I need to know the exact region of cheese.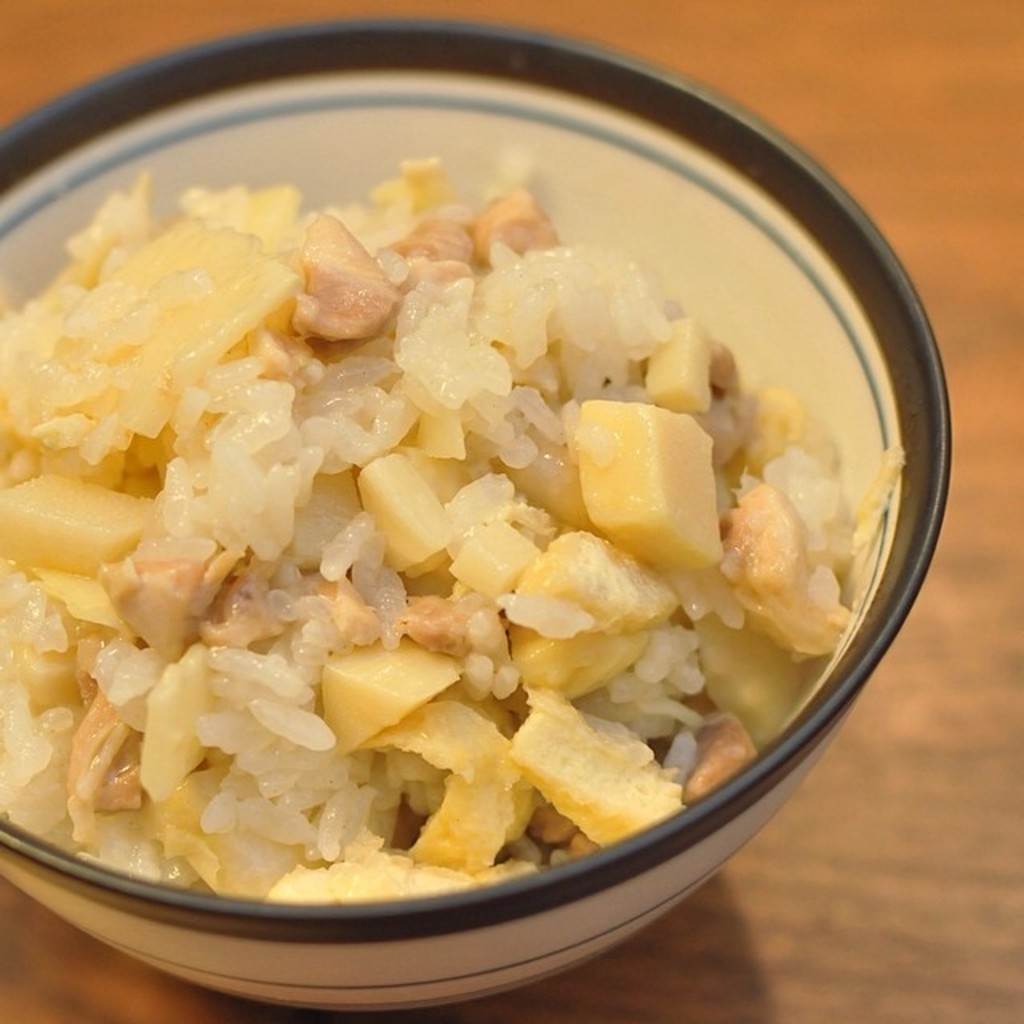
Region: 0,467,162,573.
